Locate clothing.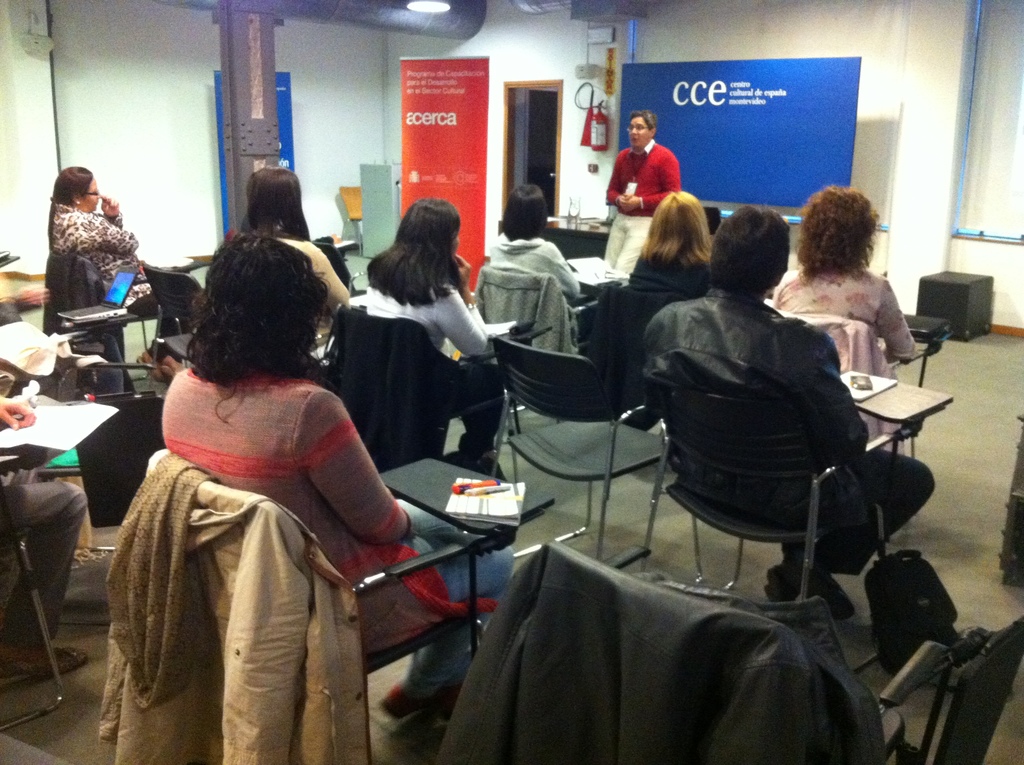
Bounding box: [287, 234, 349, 316].
